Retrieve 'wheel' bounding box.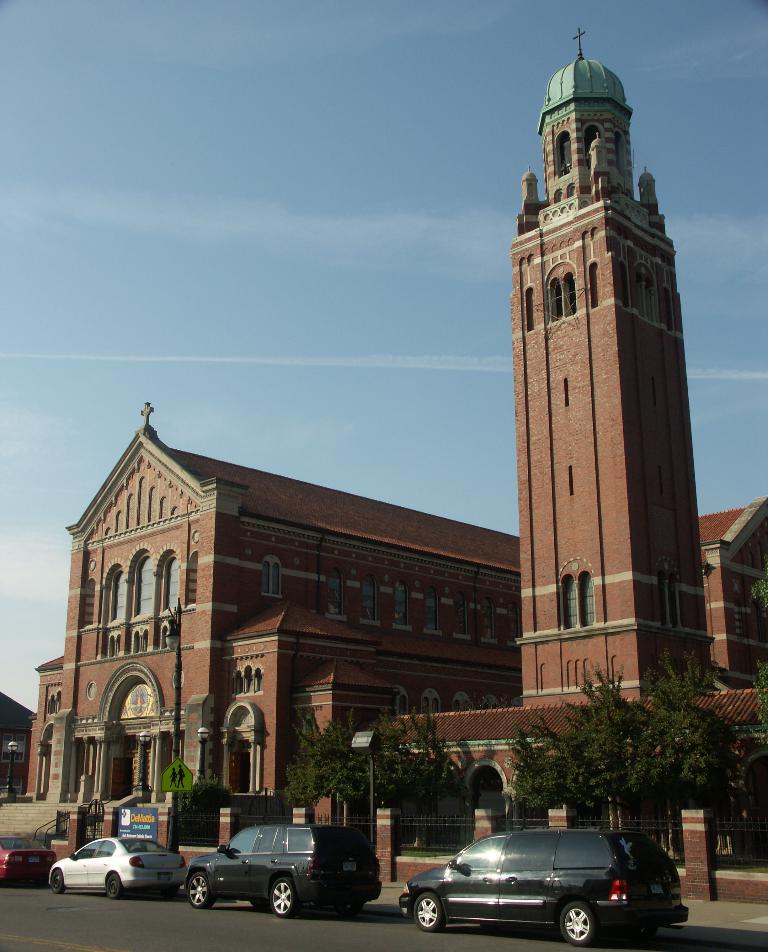
Bounding box: rect(188, 872, 213, 910).
